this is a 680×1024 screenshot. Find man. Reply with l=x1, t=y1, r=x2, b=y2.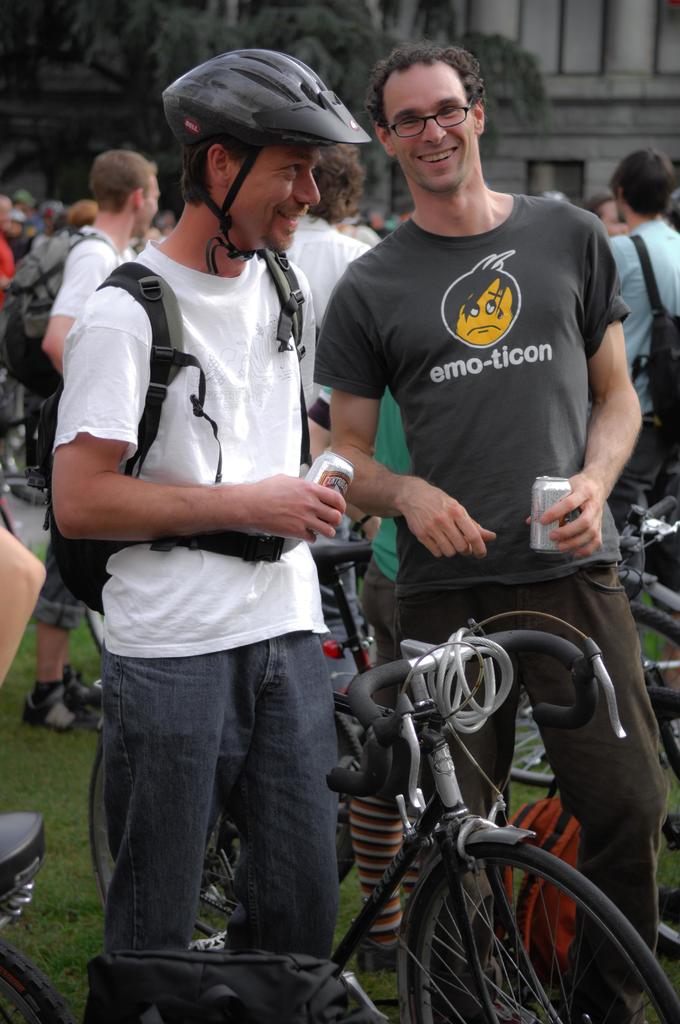
l=33, t=58, r=384, b=1023.
